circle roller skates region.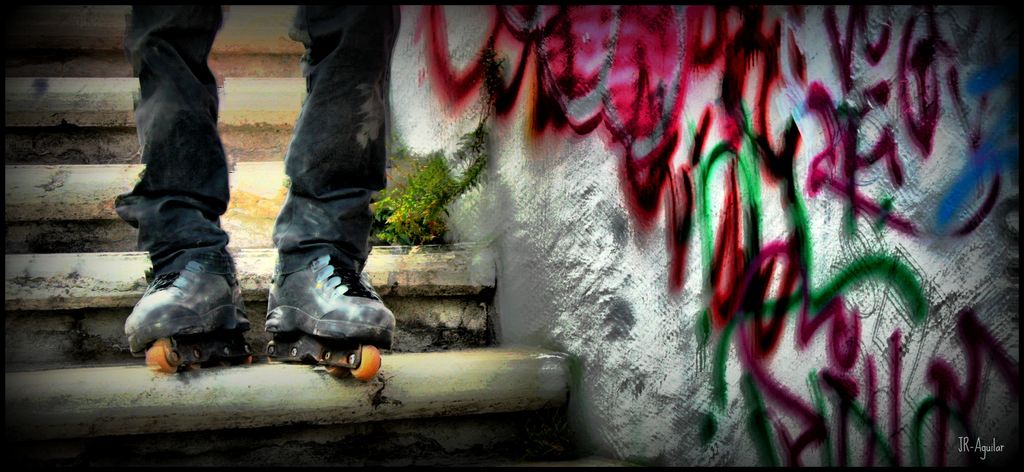
Region: select_region(123, 261, 252, 376).
